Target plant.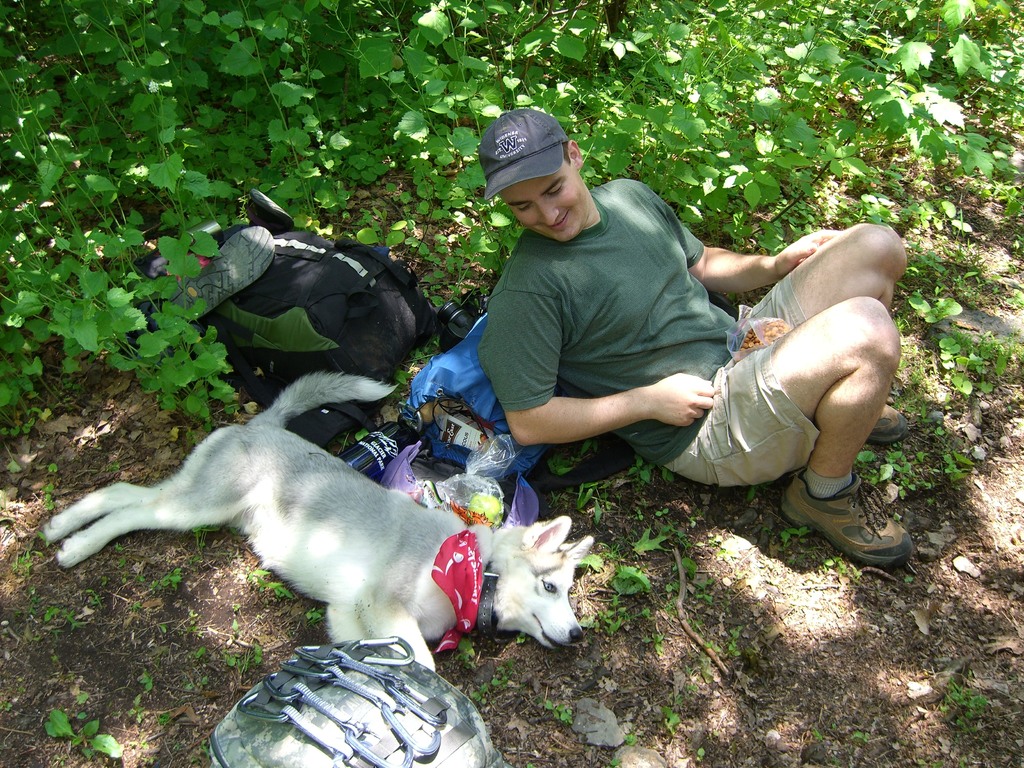
Target region: x1=128 y1=691 x2=145 y2=723.
